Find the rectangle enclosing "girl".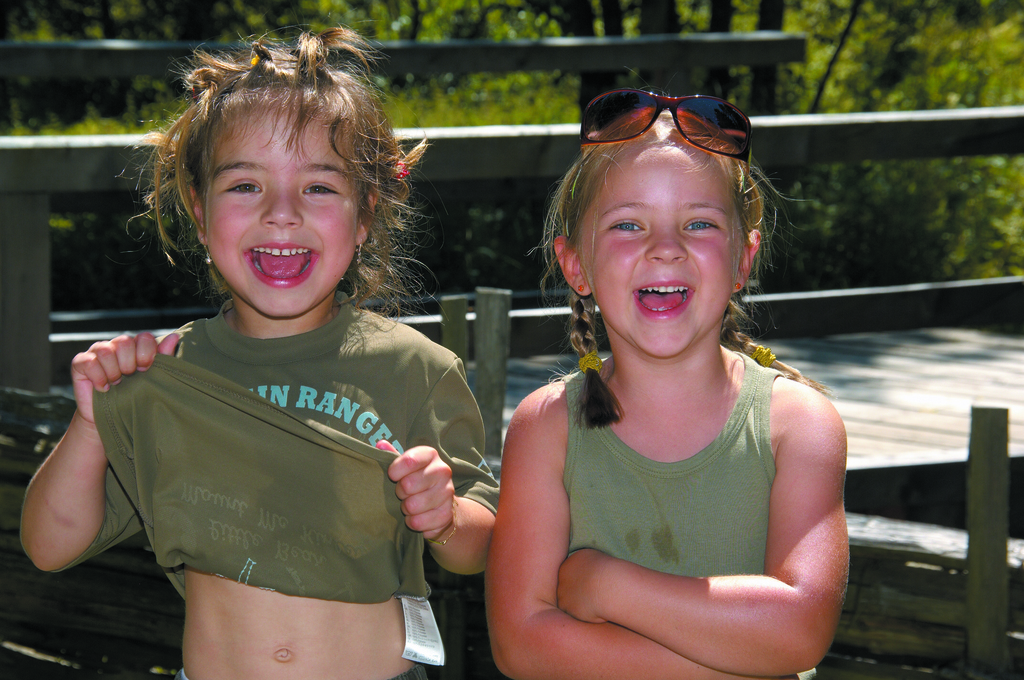
22/16/506/679.
